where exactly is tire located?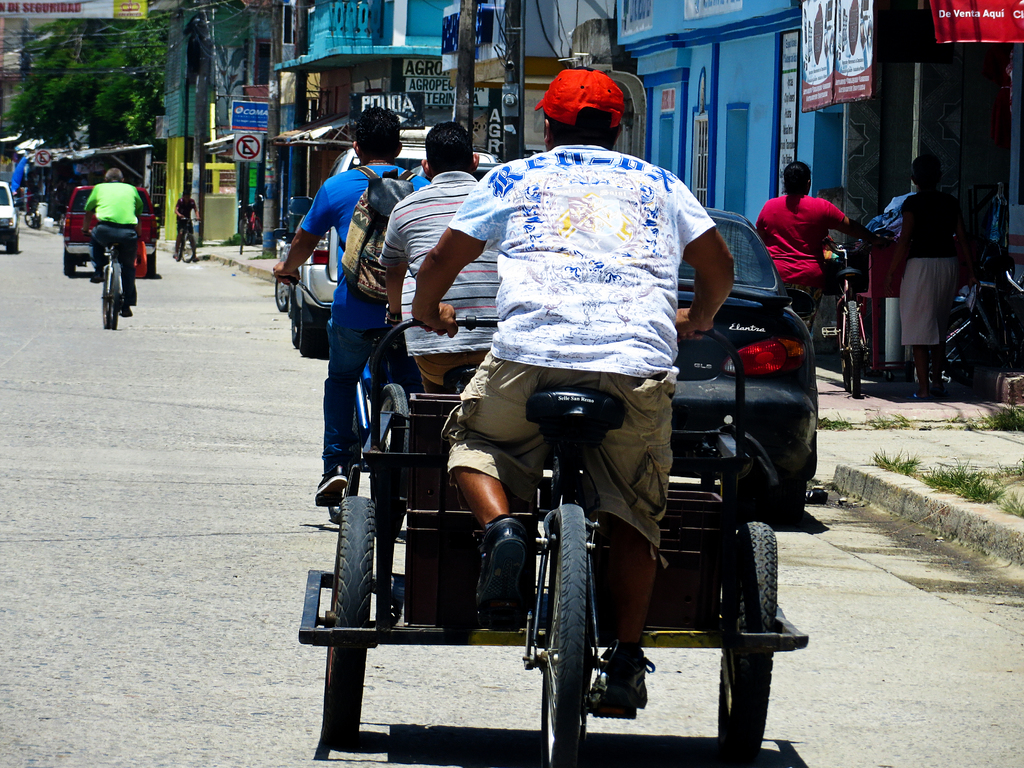
Its bounding box is box(287, 288, 294, 316).
